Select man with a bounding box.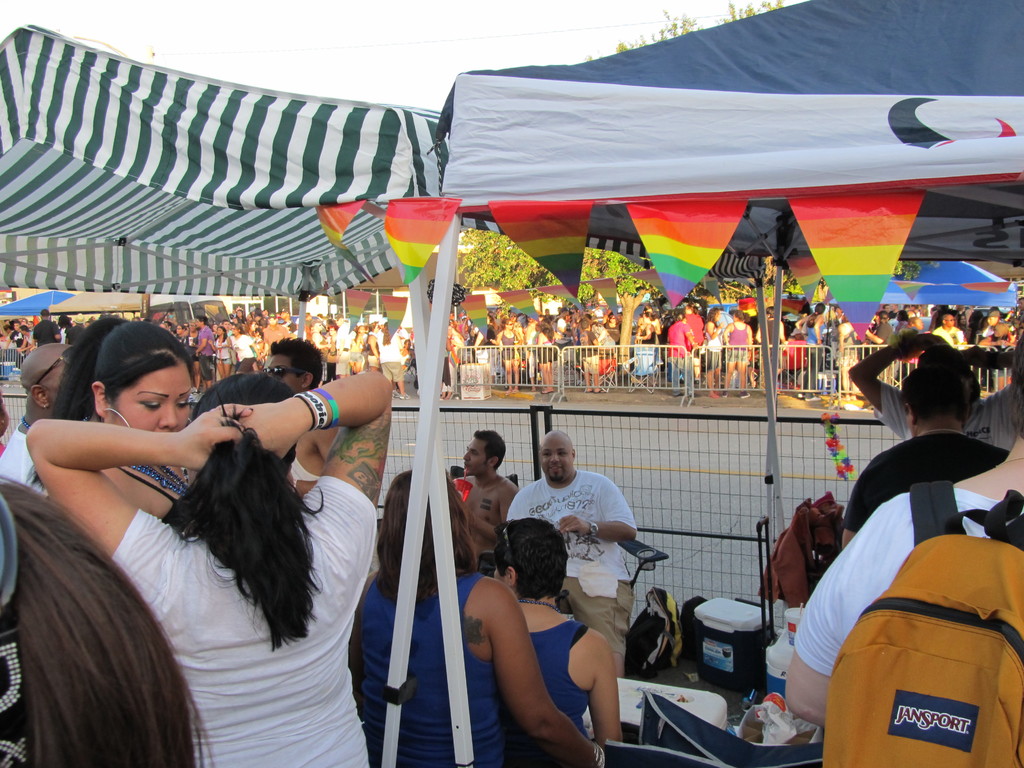
<box>220,320,228,332</box>.
